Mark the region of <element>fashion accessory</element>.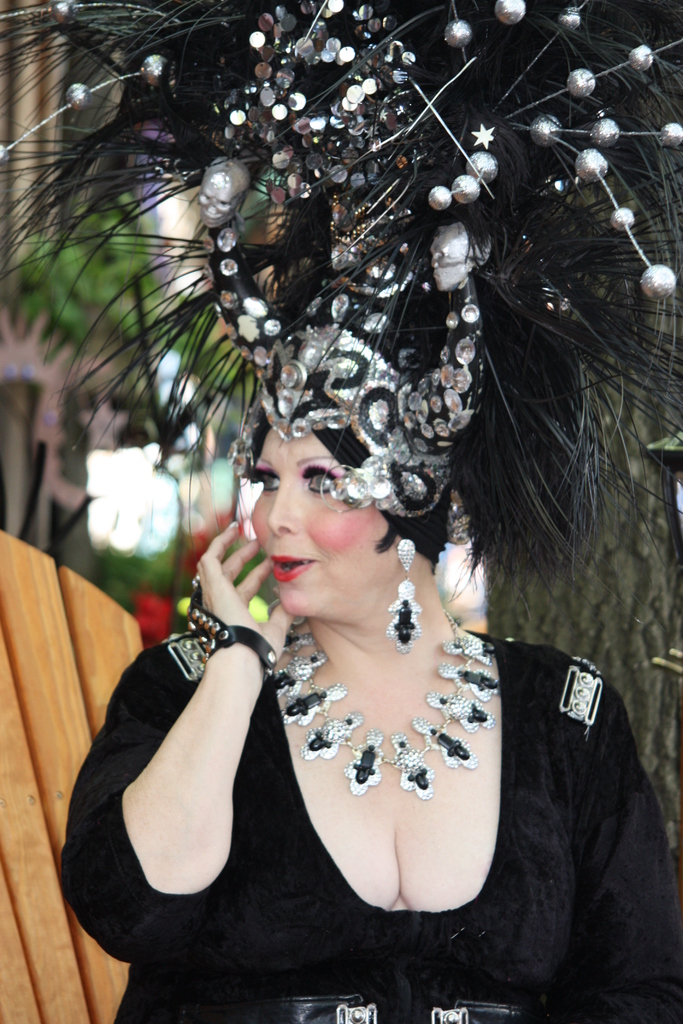
Region: x1=276 y1=610 x2=491 y2=809.
